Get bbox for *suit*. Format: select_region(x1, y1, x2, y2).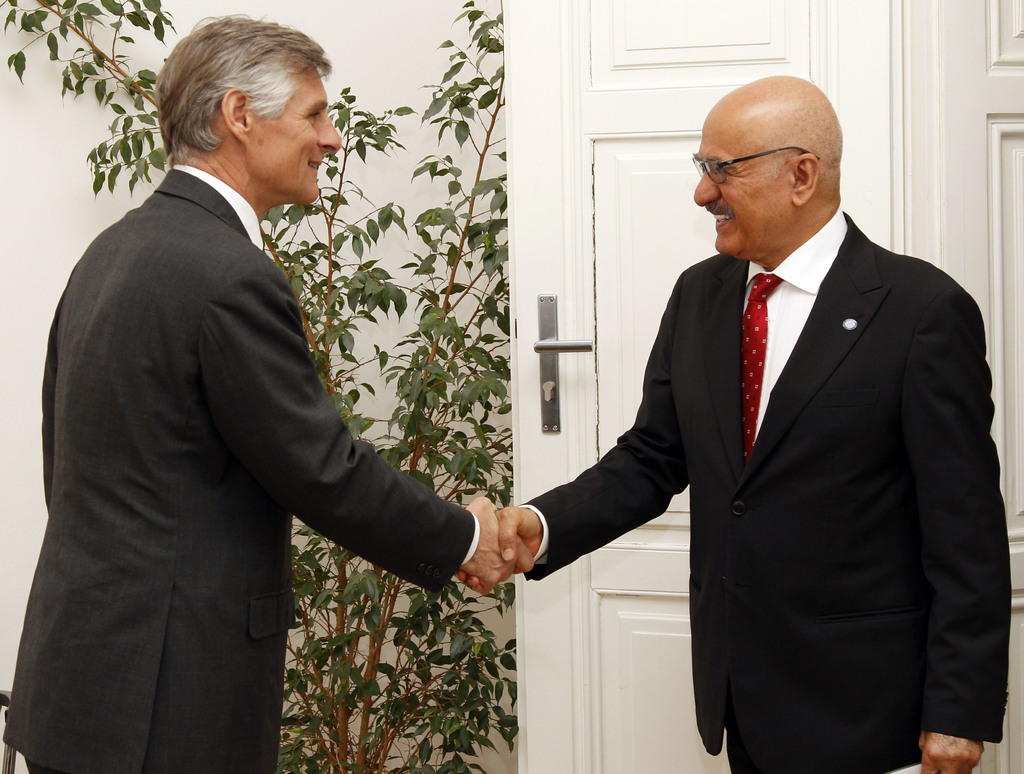
select_region(4, 162, 482, 773).
